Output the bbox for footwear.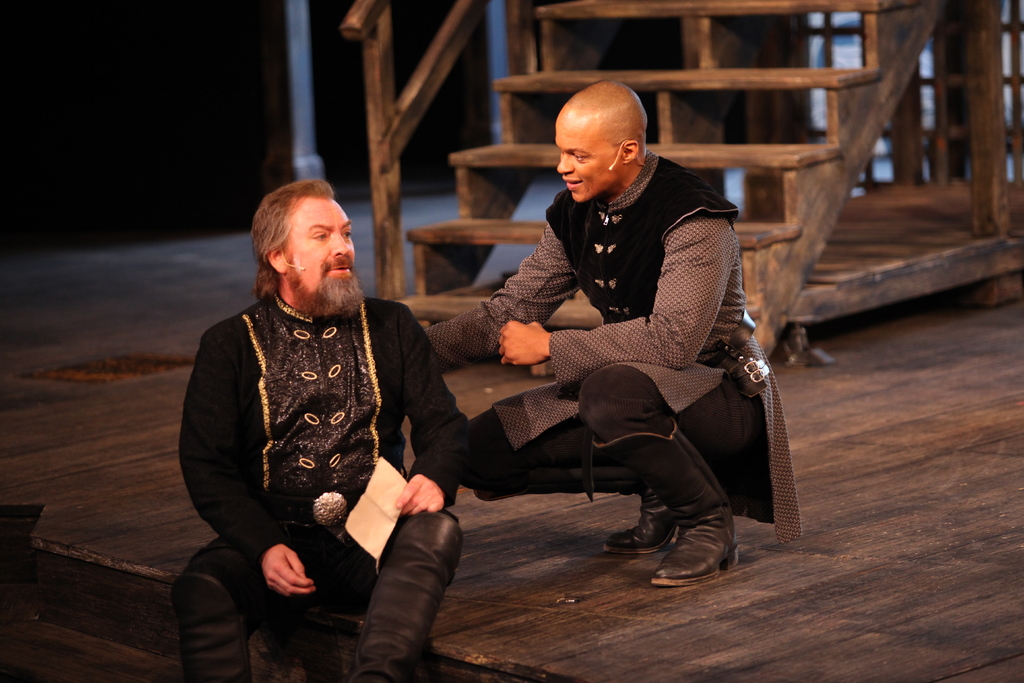
<region>349, 520, 461, 682</region>.
